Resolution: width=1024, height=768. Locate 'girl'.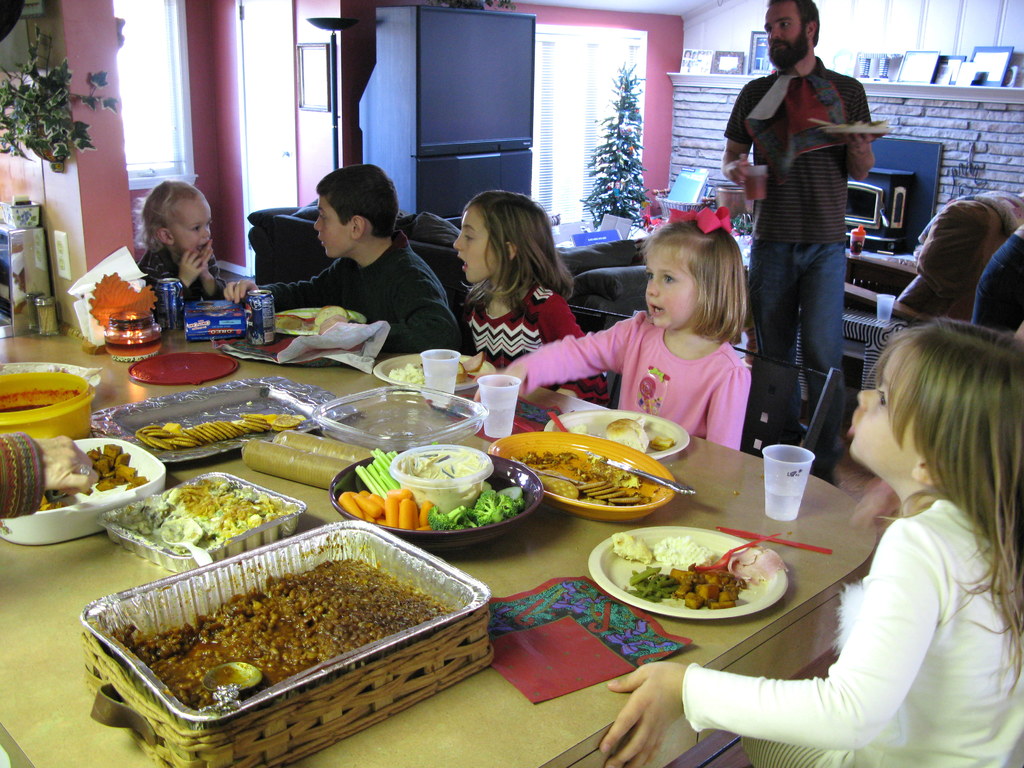
BBox(452, 193, 611, 403).
